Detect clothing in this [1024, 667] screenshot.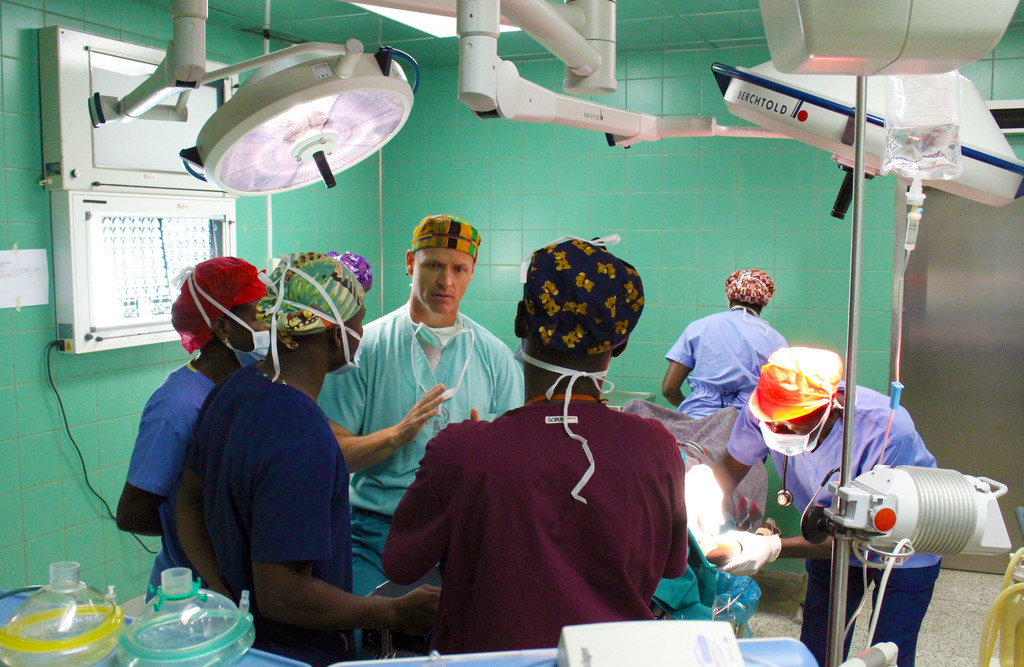
Detection: pyautogui.locateOnScreen(673, 281, 806, 431).
